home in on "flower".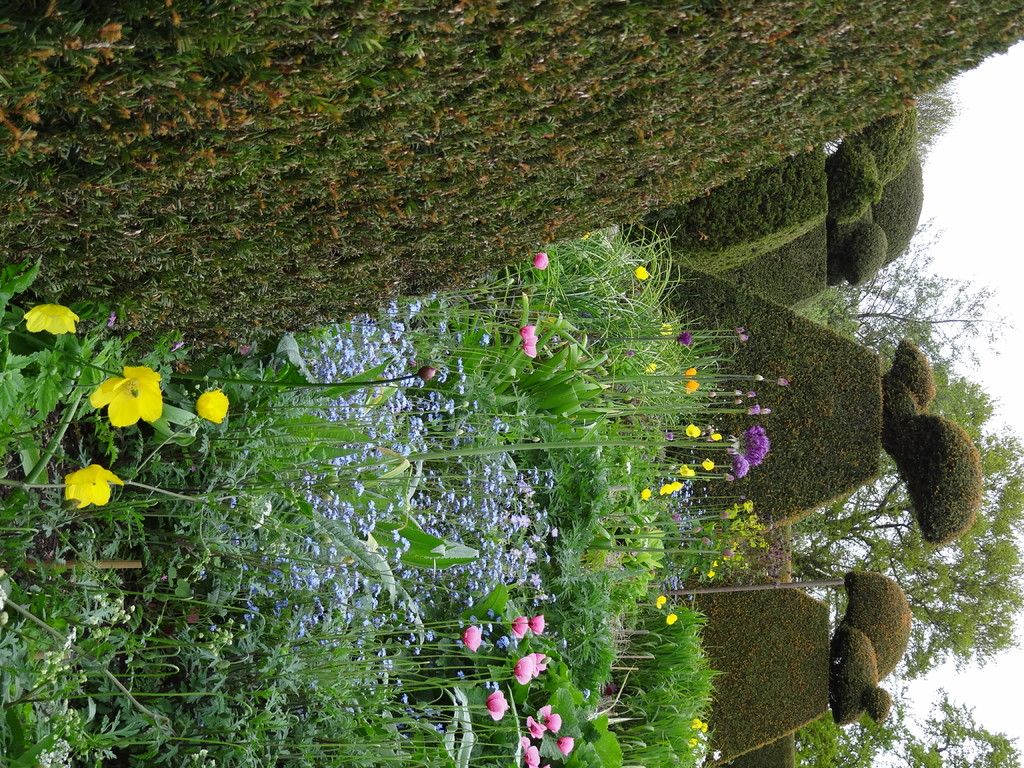
Homed in at locate(666, 616, 676, 623).
